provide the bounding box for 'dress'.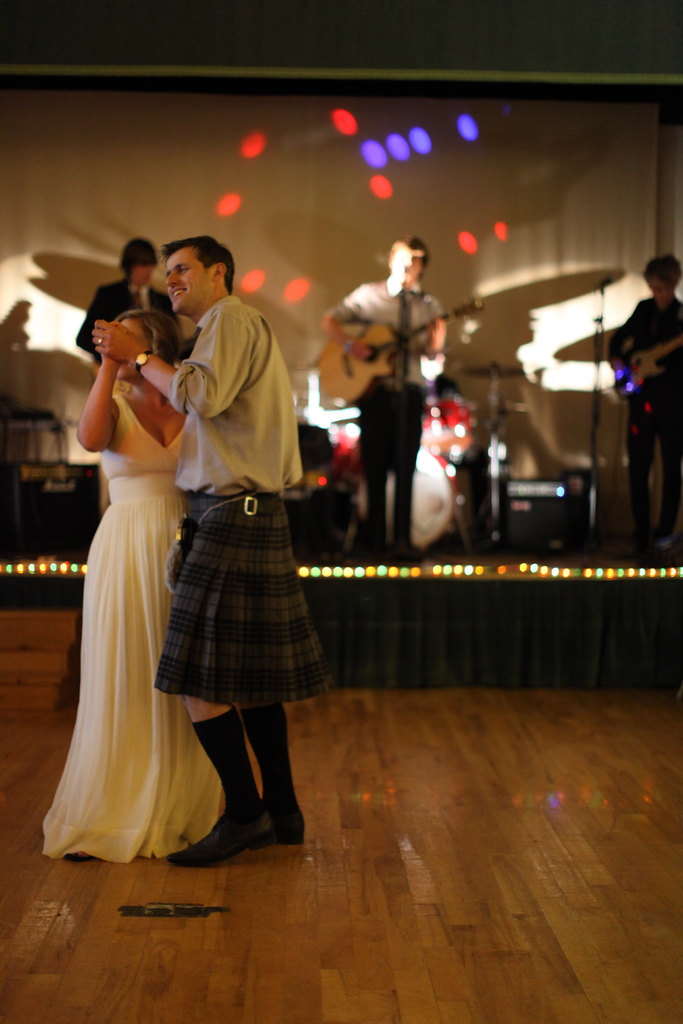
(38, 391, 219, 867).
